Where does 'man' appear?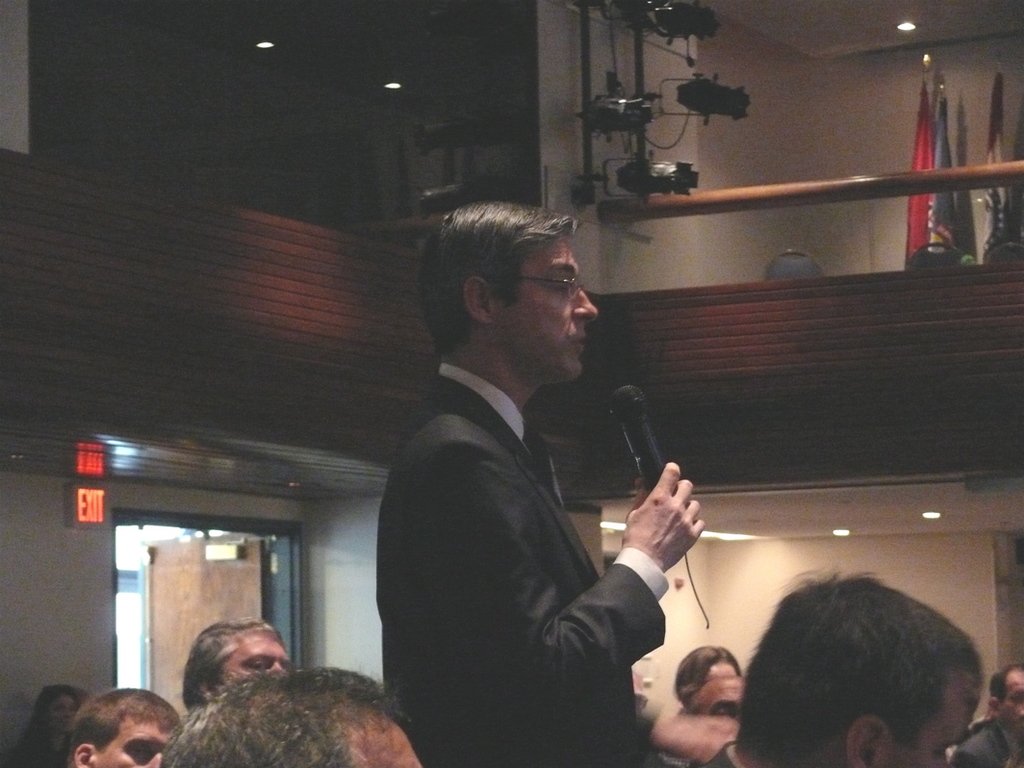
Appears at bbox=(181, 613, 293, 704).
